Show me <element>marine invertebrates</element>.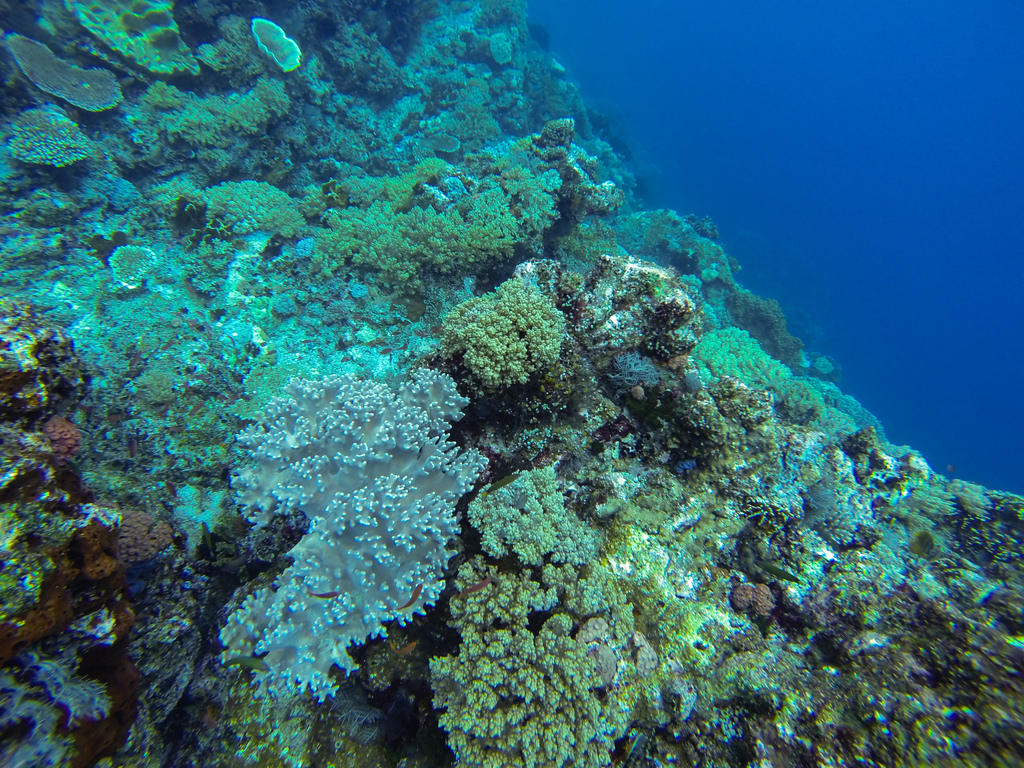
<element>marine invertebrates</element> is here: bbox=(15, 23, 131, 140).
